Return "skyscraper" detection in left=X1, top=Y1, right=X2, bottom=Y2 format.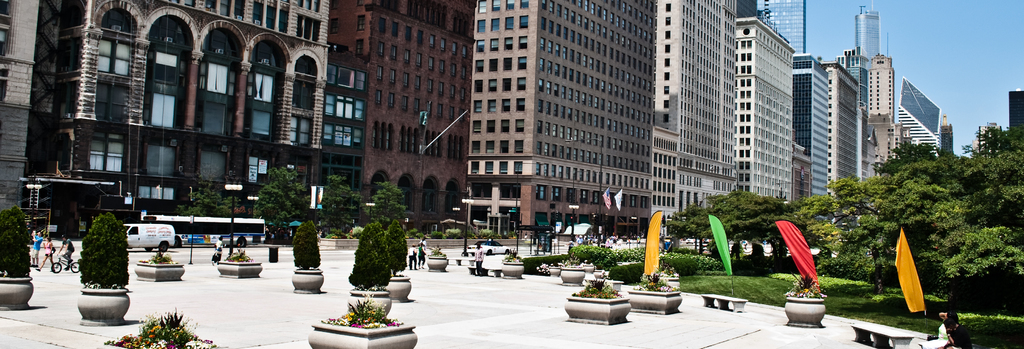
left=834, top=0, right=909, bottom=177.
